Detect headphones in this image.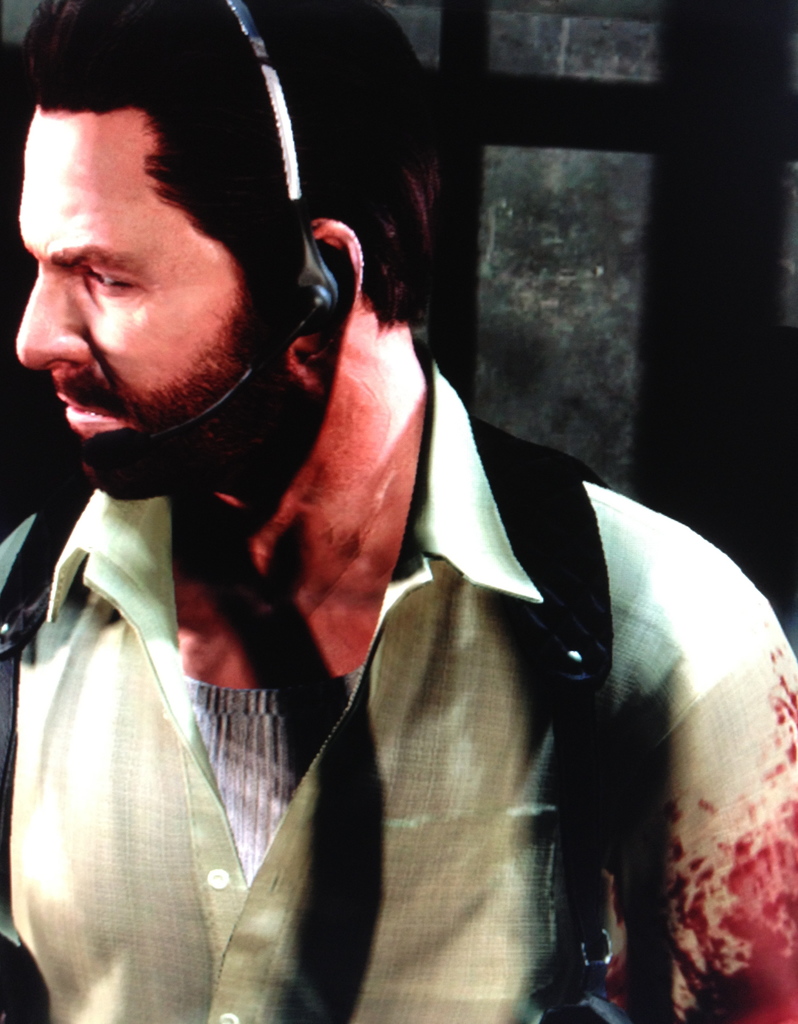
Detection: <box>70,0,350,500</box>.
